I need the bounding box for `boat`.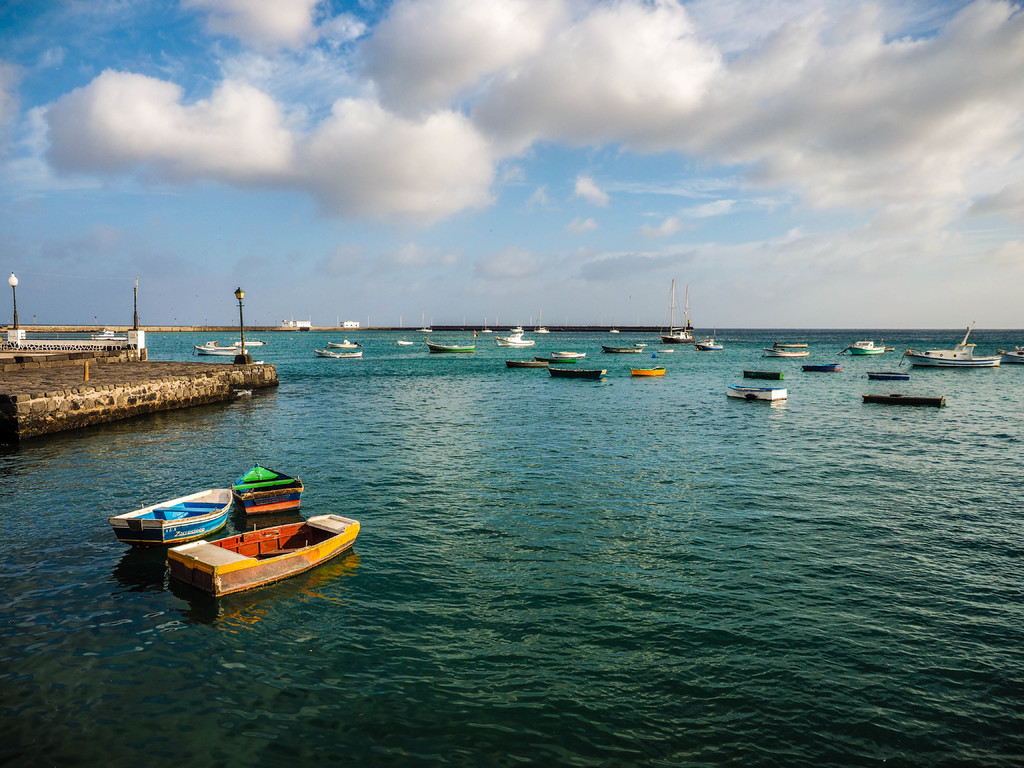
Here it is: {"x1": 534, "y1": 307, "x2": 550, "y2": 333}.
